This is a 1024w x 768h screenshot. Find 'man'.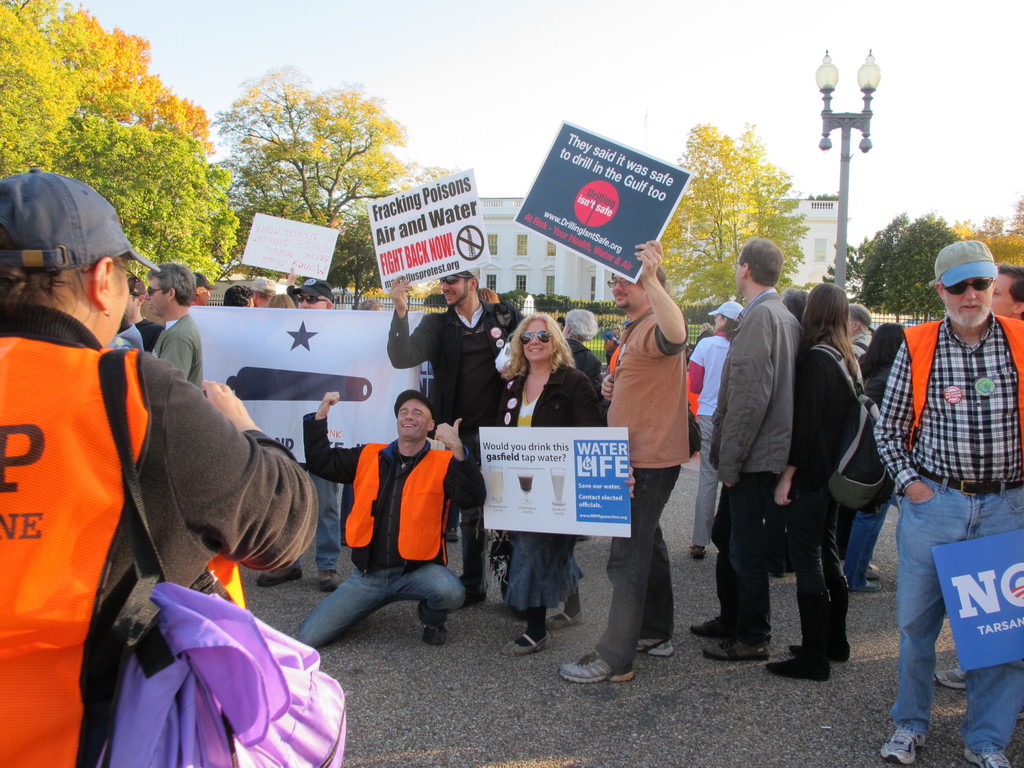
Bounding box: rect(872, 259, 1023, 767).
